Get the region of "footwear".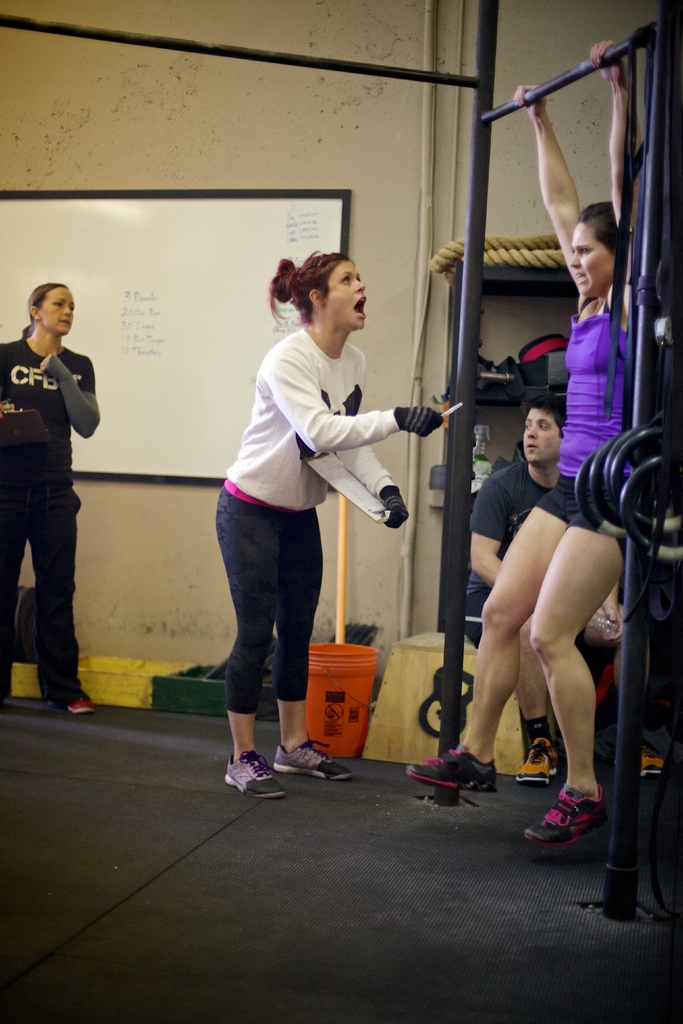
<region>639, 735, 667, 779</region>.
